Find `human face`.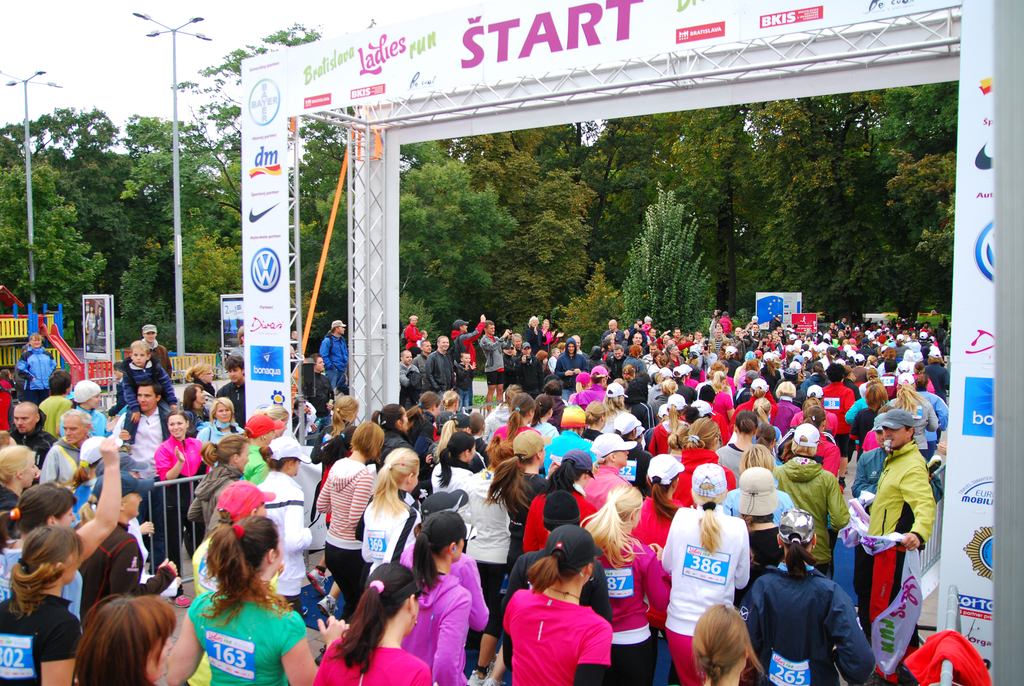
[left=287, top=452, right=306, bottom=475].
